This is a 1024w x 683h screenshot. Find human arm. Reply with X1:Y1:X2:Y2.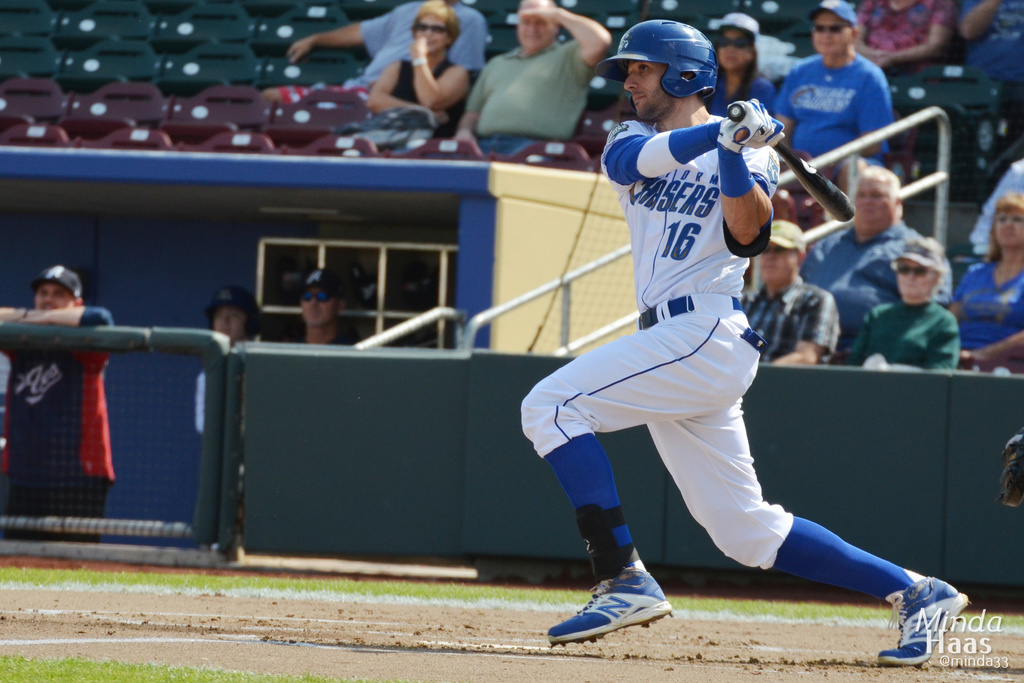
282:2:406:54.
